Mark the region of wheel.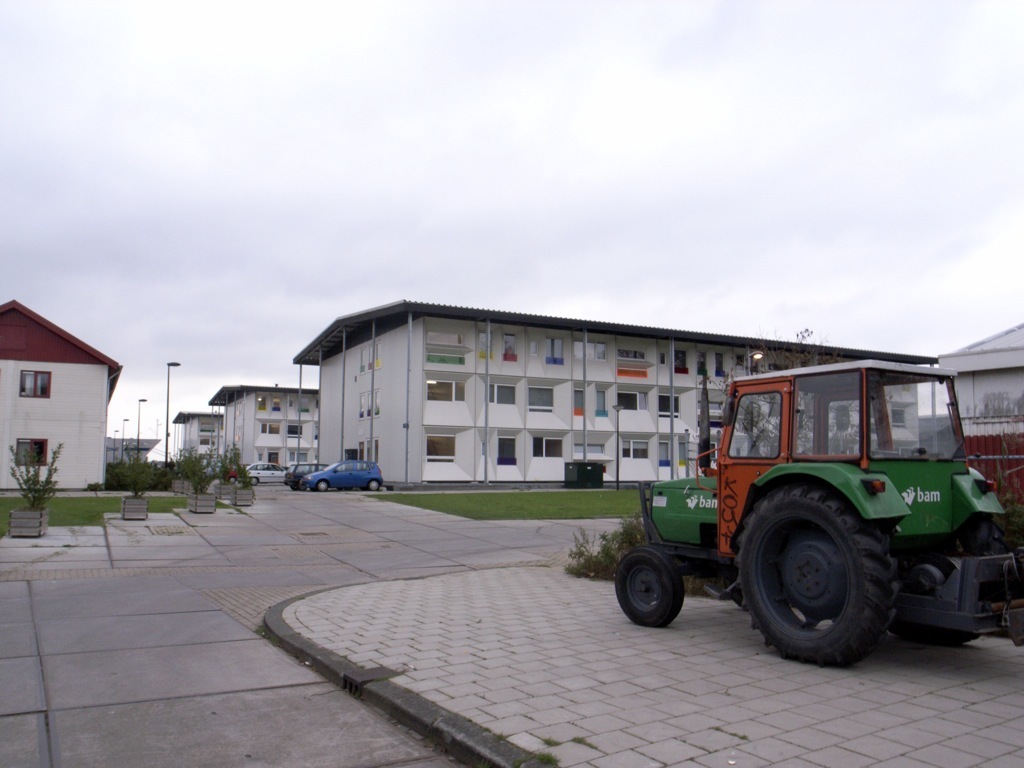
Region: [left=249, top=474, right=257, bottom=486].
